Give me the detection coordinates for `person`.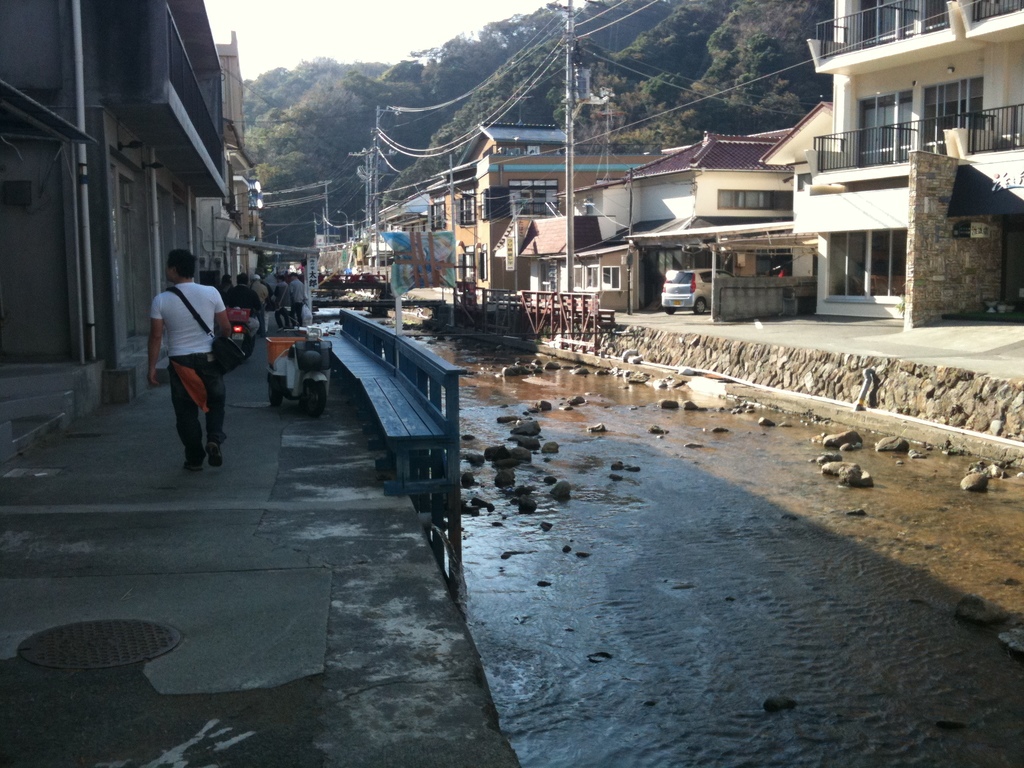
[left=230, top=266, right=266, bottom=335].
